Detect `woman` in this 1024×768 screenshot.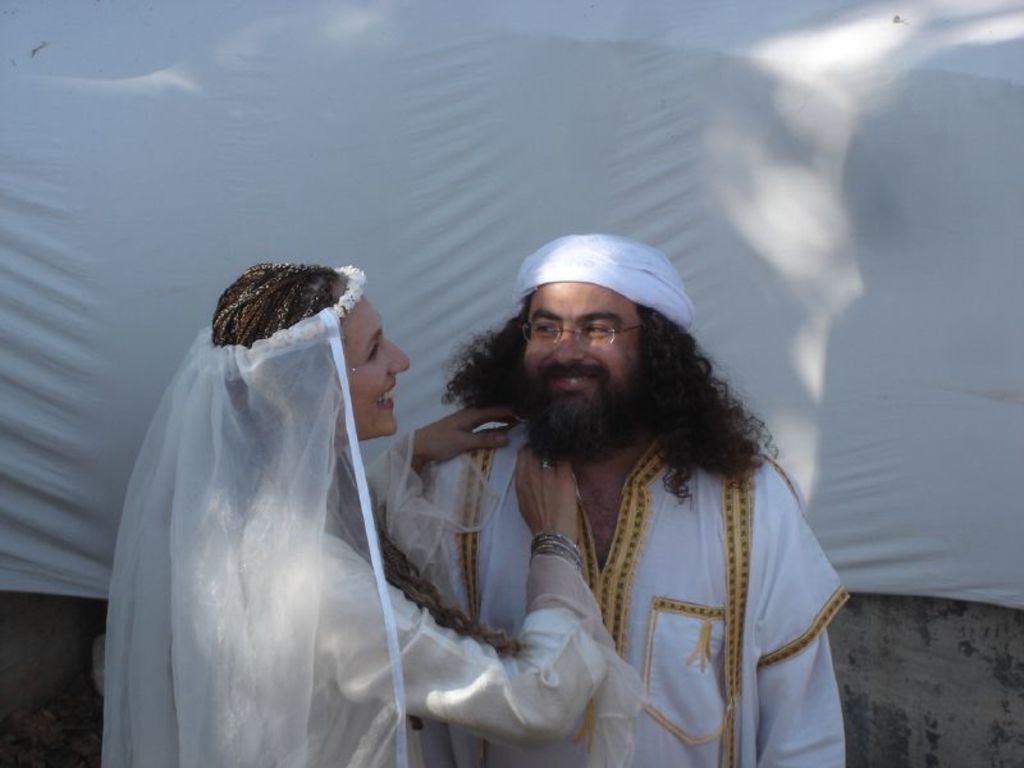
Detection: left=104, top=264, right=613, bottom=767.
